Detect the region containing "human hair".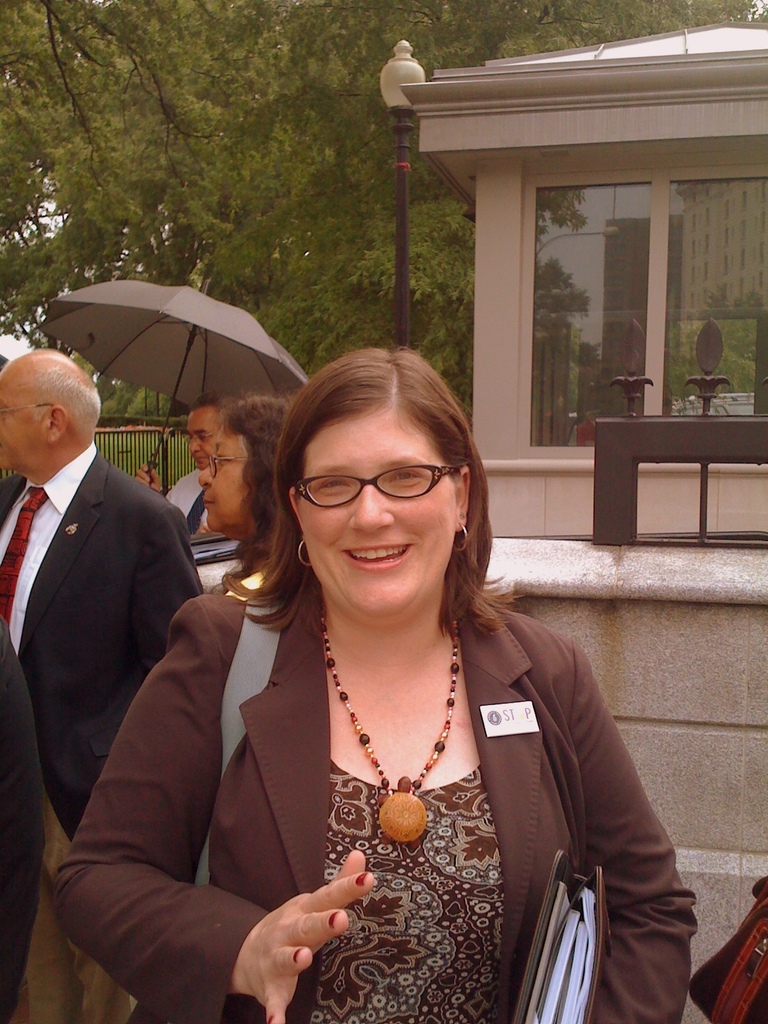
box(195, 390, 233, 413).
